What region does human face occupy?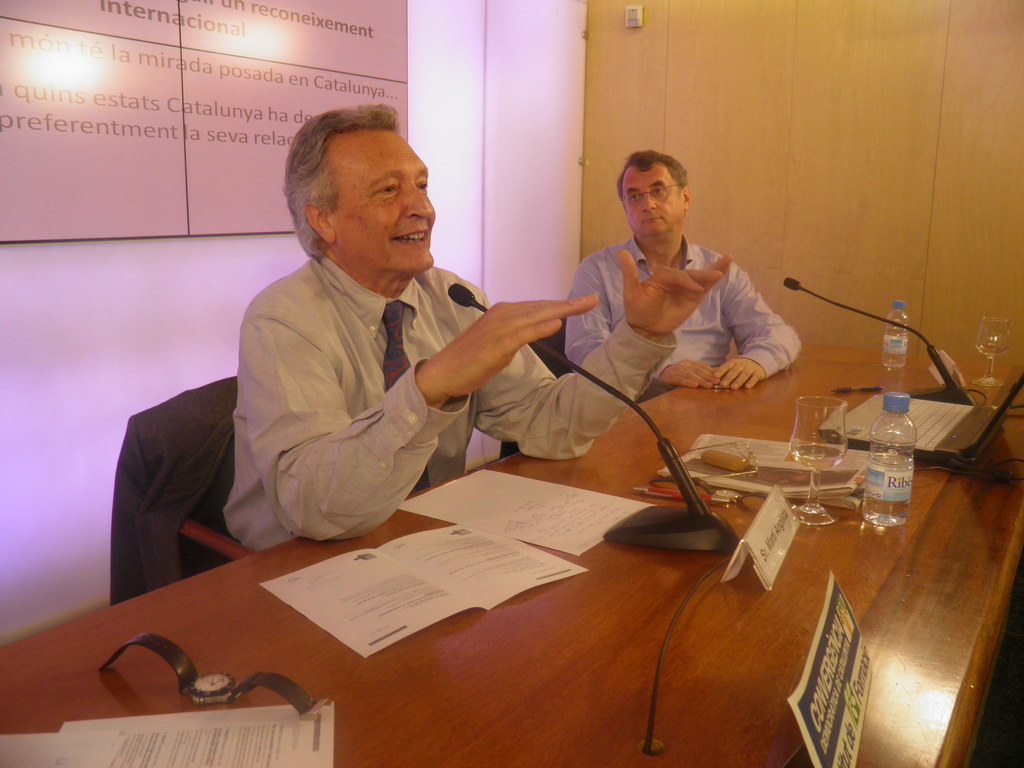
BBox(623, 164, 684, 236).
